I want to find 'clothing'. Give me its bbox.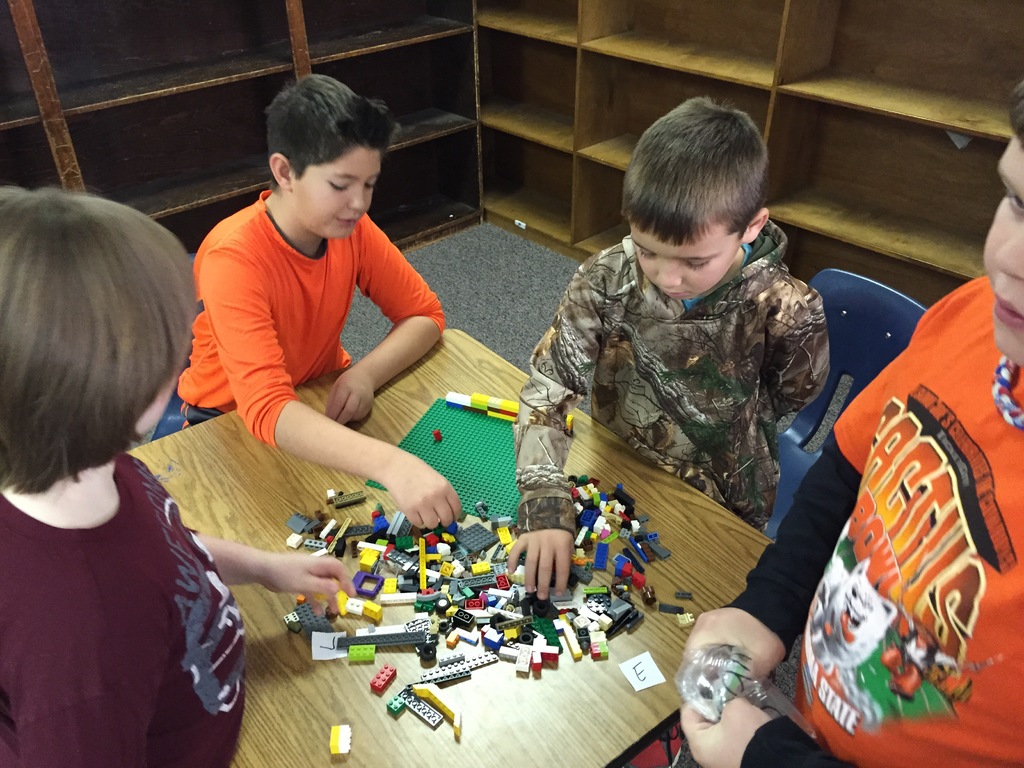
[0,457,248,765].
